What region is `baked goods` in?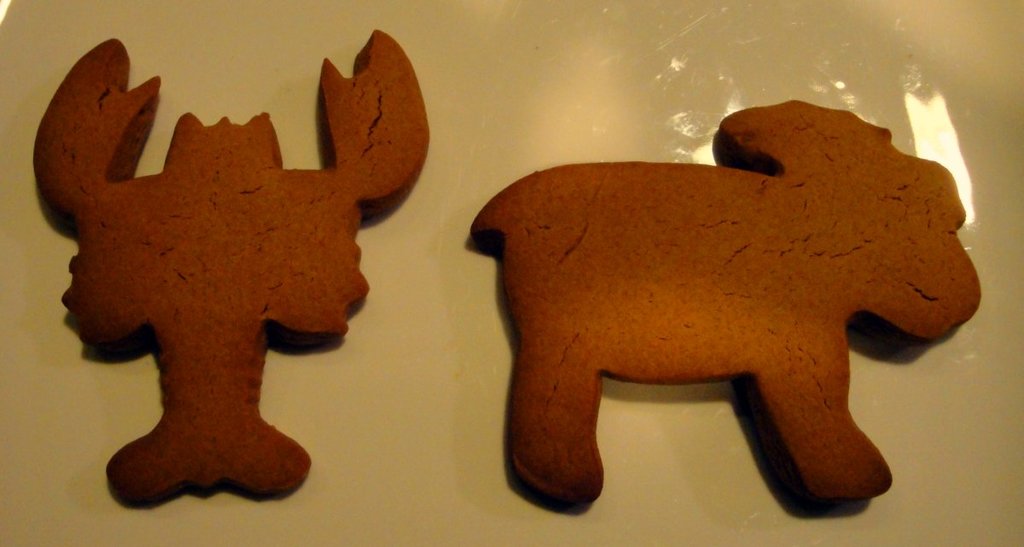
467, 98, 980, 506.
